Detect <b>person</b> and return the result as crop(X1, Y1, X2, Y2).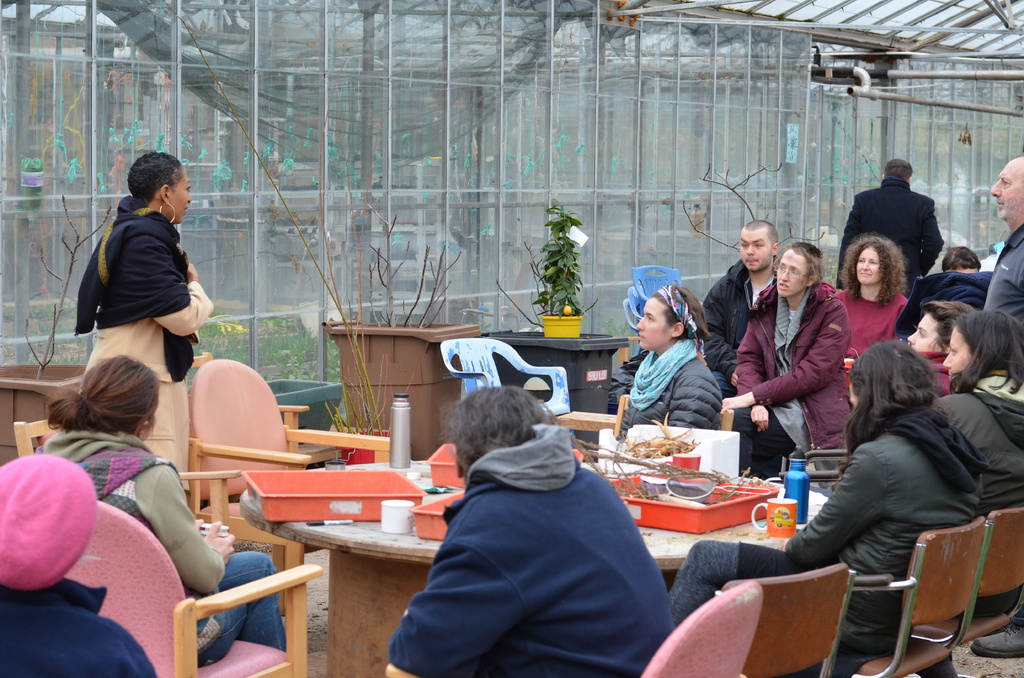
crop(666, 339, 993, 677).
